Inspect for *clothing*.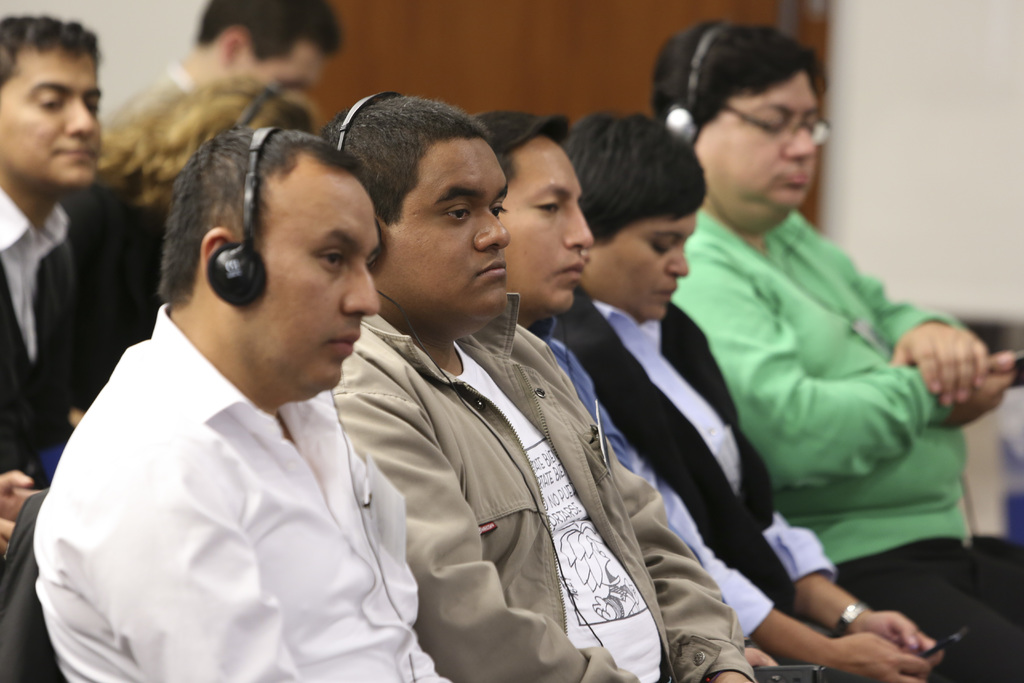
Inspection: 328 288 756 682.
